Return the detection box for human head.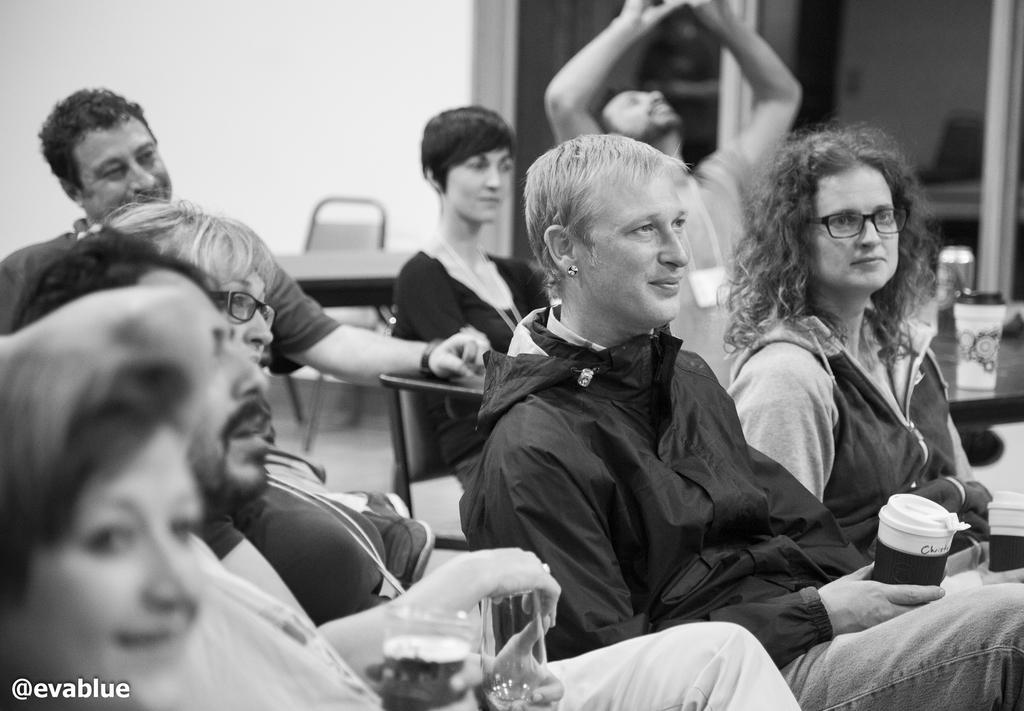
{"x1": 12, "y1": 231, "x2": 263, "y2": 513}.
